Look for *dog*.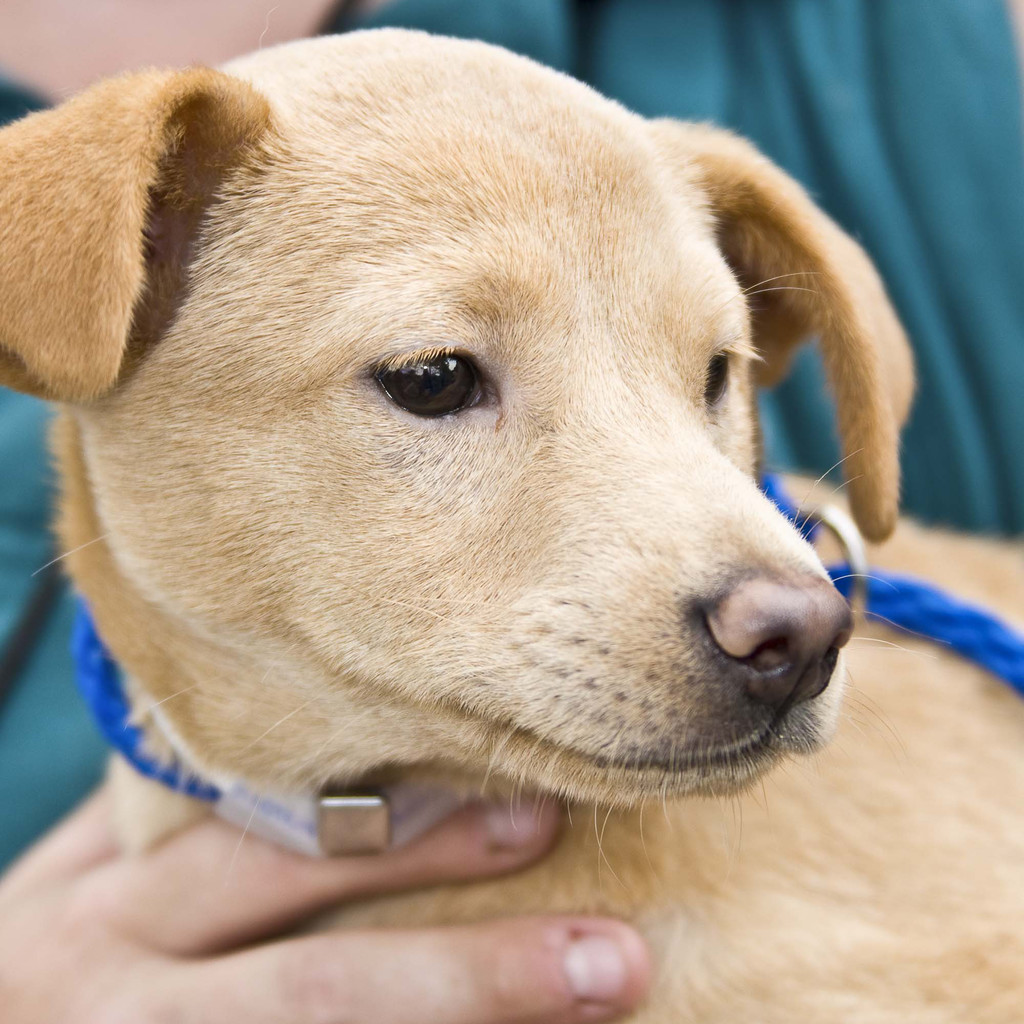
Found: box(0, 26, 1023, 1023).
